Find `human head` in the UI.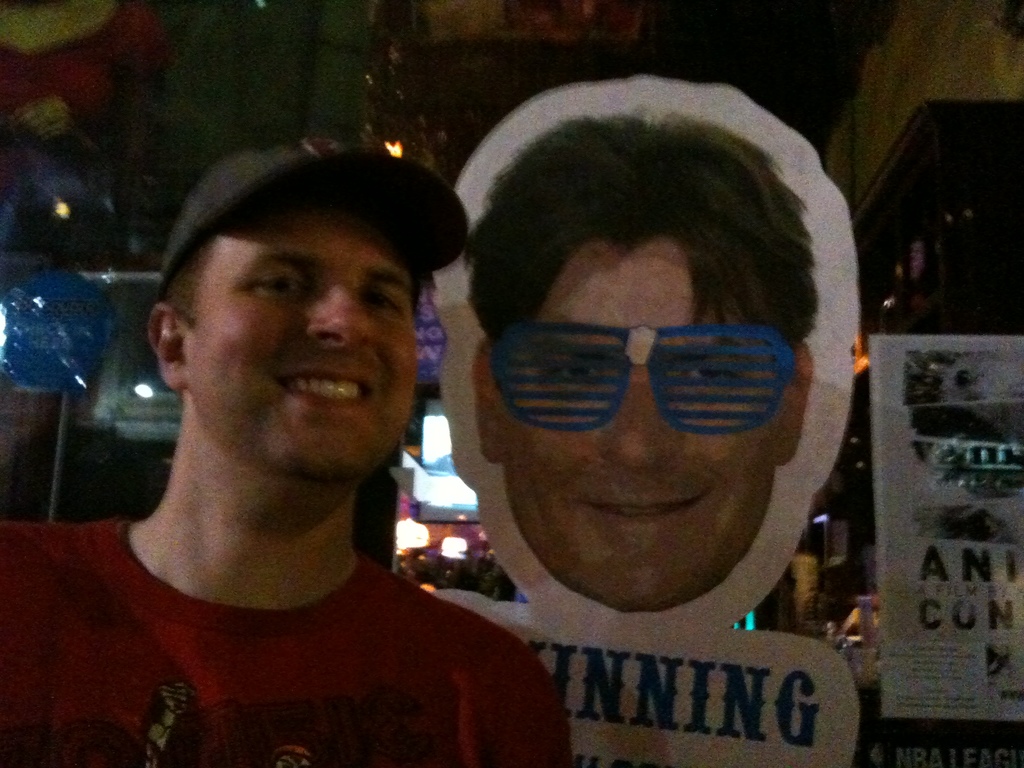
UI element at l=149, t=139, r=417, b=470.
